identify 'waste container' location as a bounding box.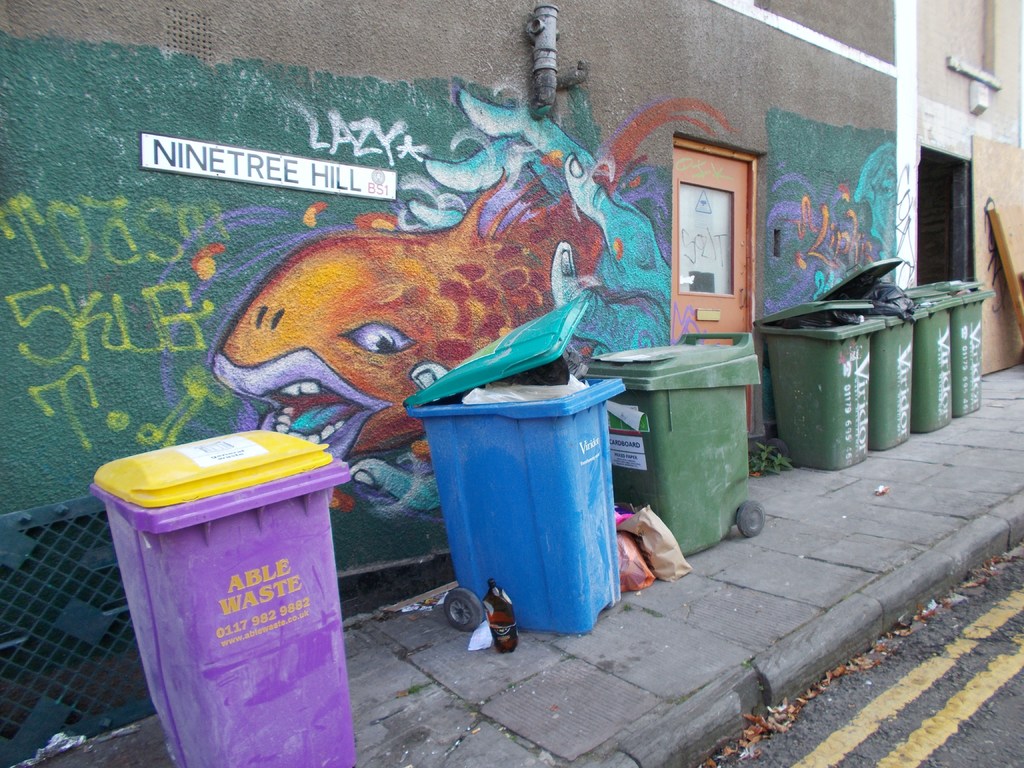
(402,302,631,633).
